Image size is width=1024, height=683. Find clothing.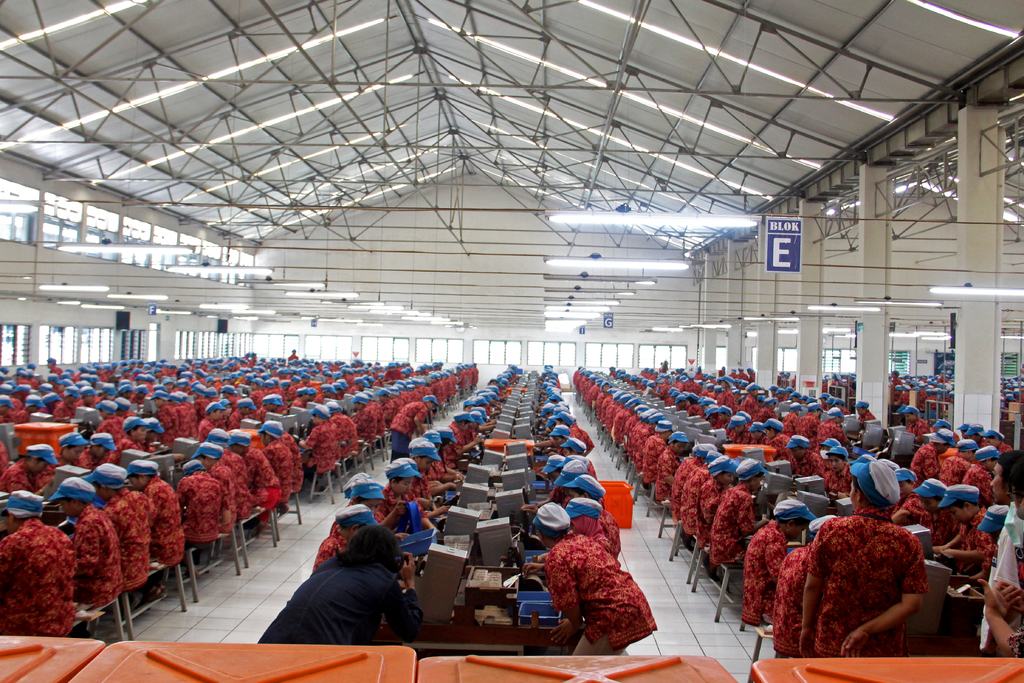
{"x1": 249, "y1": 444, "x2": 282, "y2": 499}.
